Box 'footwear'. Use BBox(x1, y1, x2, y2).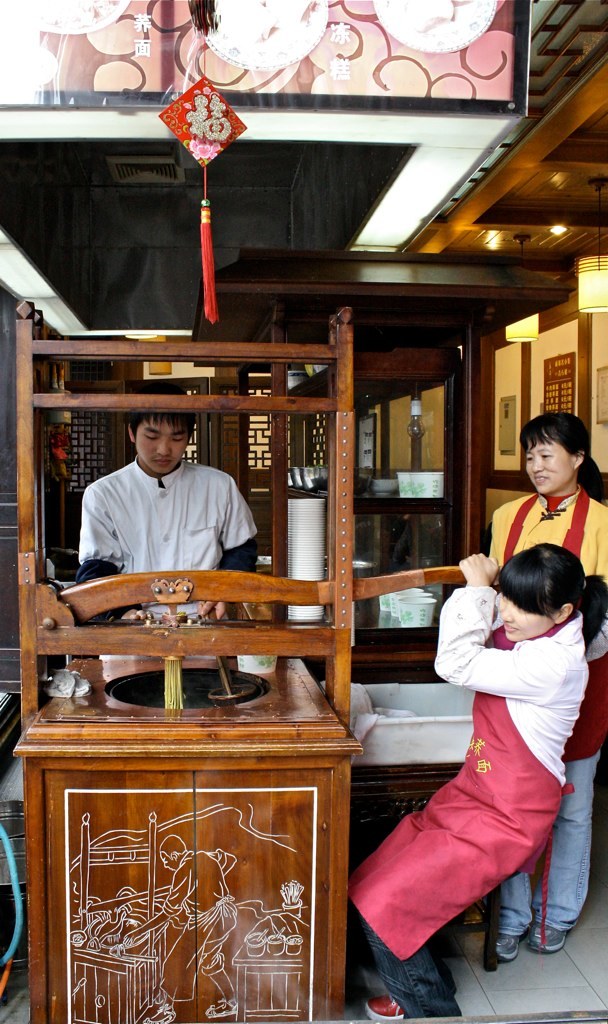
BBox(497, 929, 531, 966).
